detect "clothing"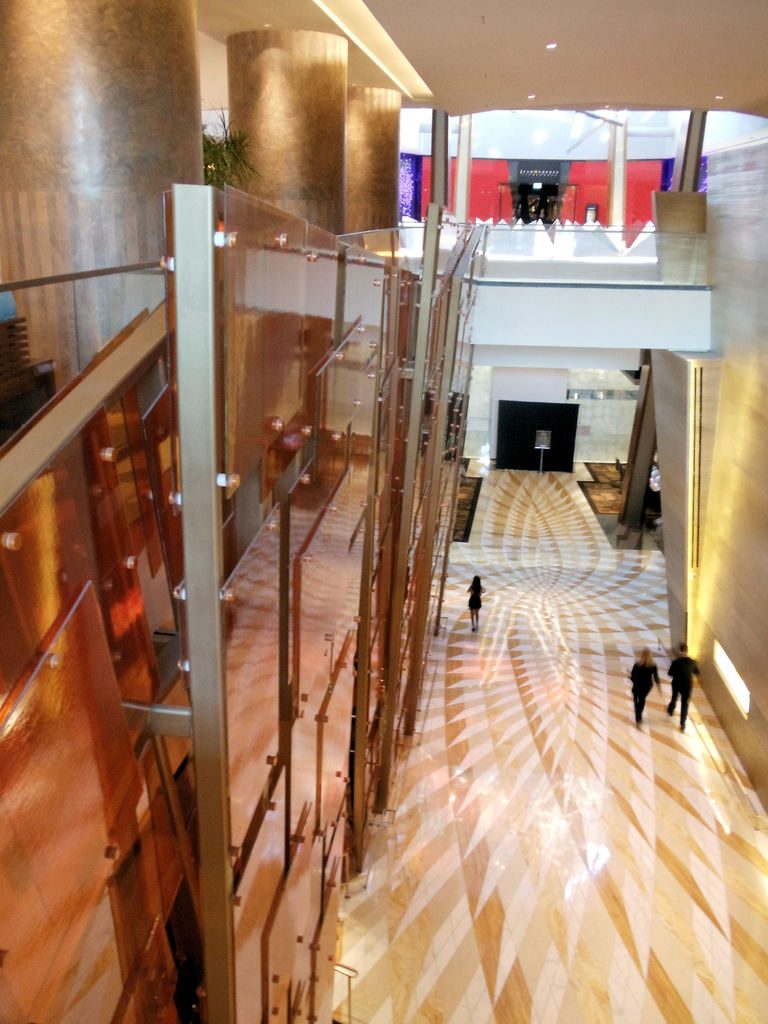
(left=473, top=582, right=482, bottom=614)
